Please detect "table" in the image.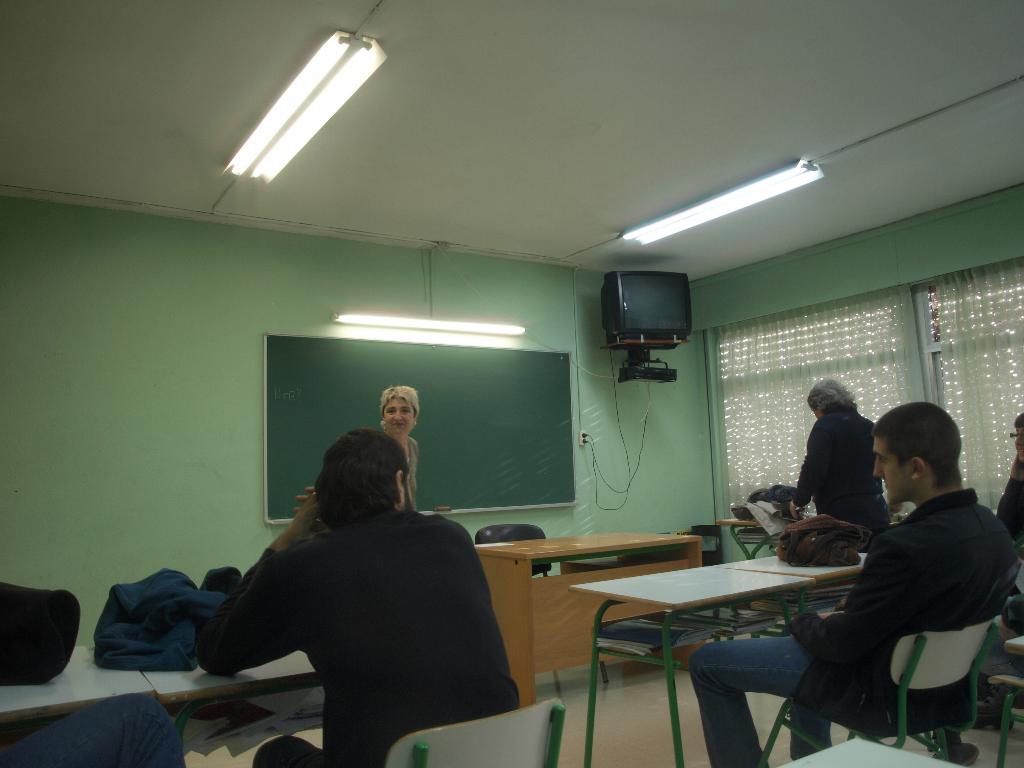
(142, 650, 323, 742).
